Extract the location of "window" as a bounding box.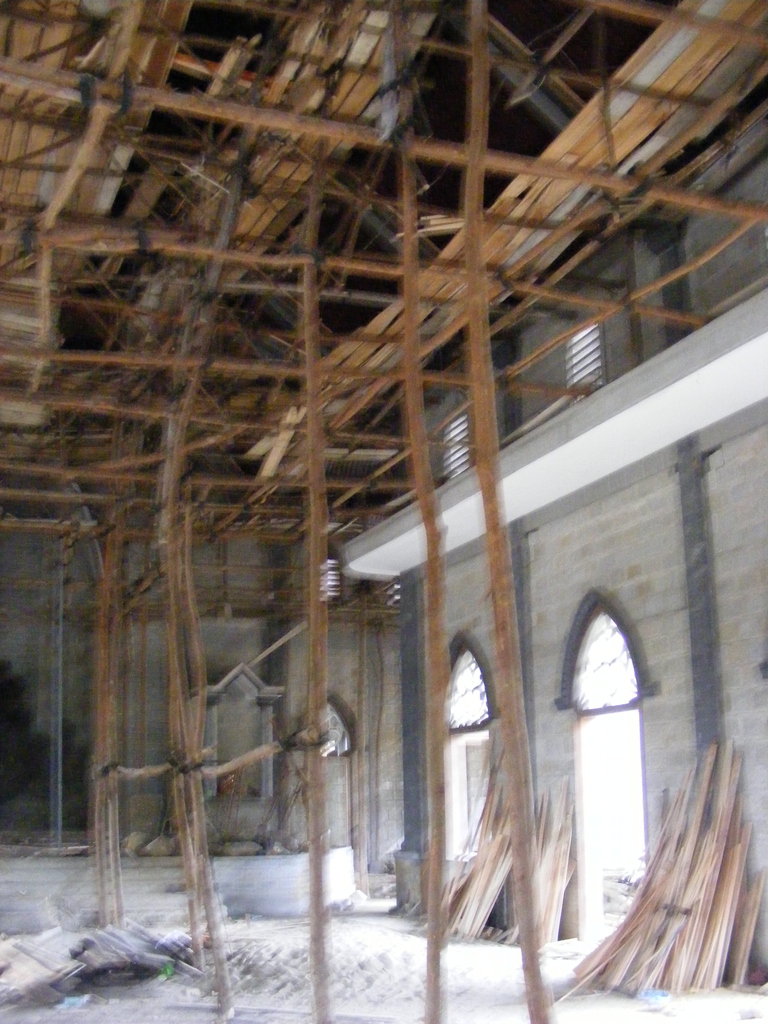
(left=444, top=652, right=487, bottom=725).
